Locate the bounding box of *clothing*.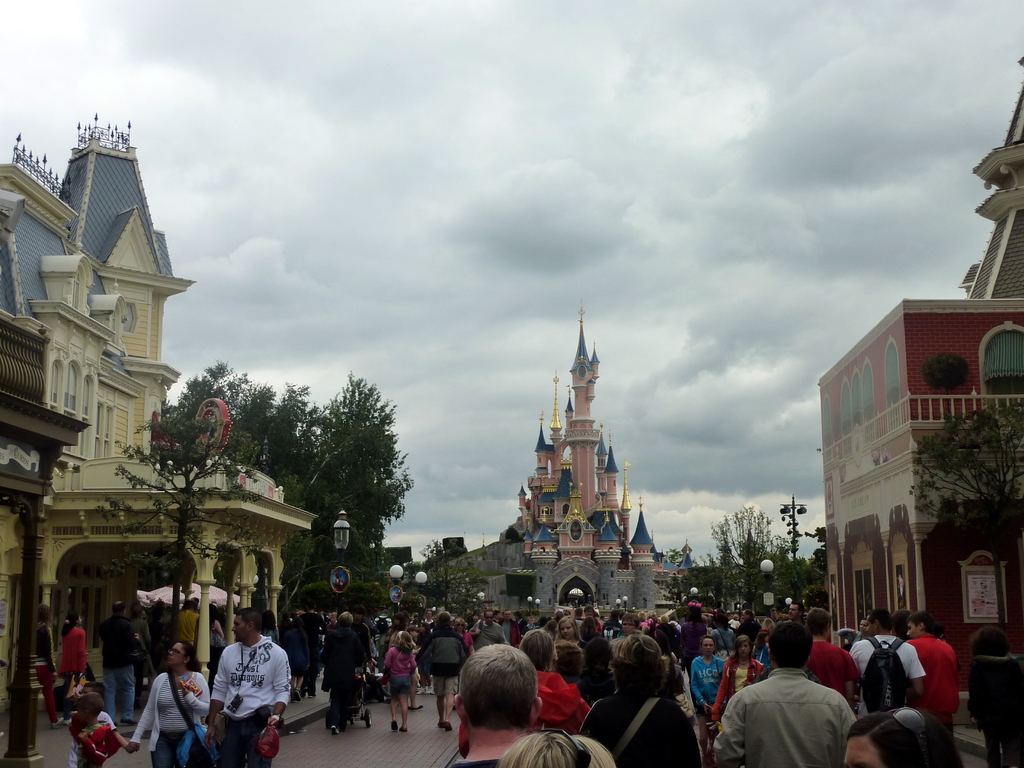
Bounding box: 536/667/591/724.
